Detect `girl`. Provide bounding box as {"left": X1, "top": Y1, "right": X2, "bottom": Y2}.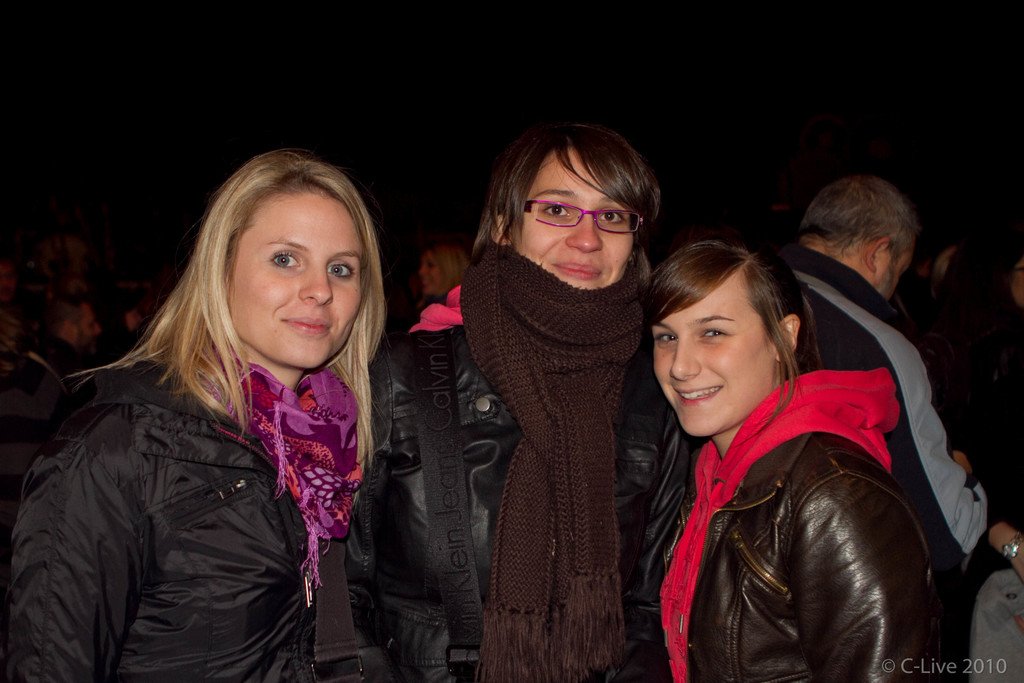
{"left": 3, "top": 155, "right": 390, "bottom": 682}.
